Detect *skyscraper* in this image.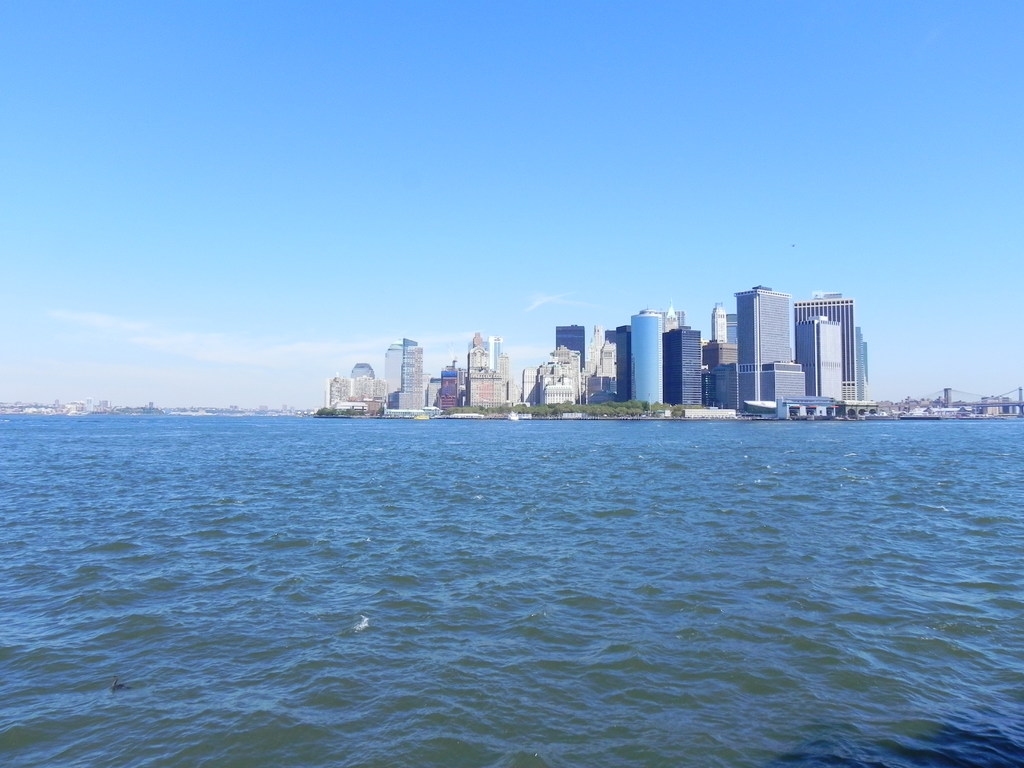
Detection: detection(628, 309, 664, 407).
